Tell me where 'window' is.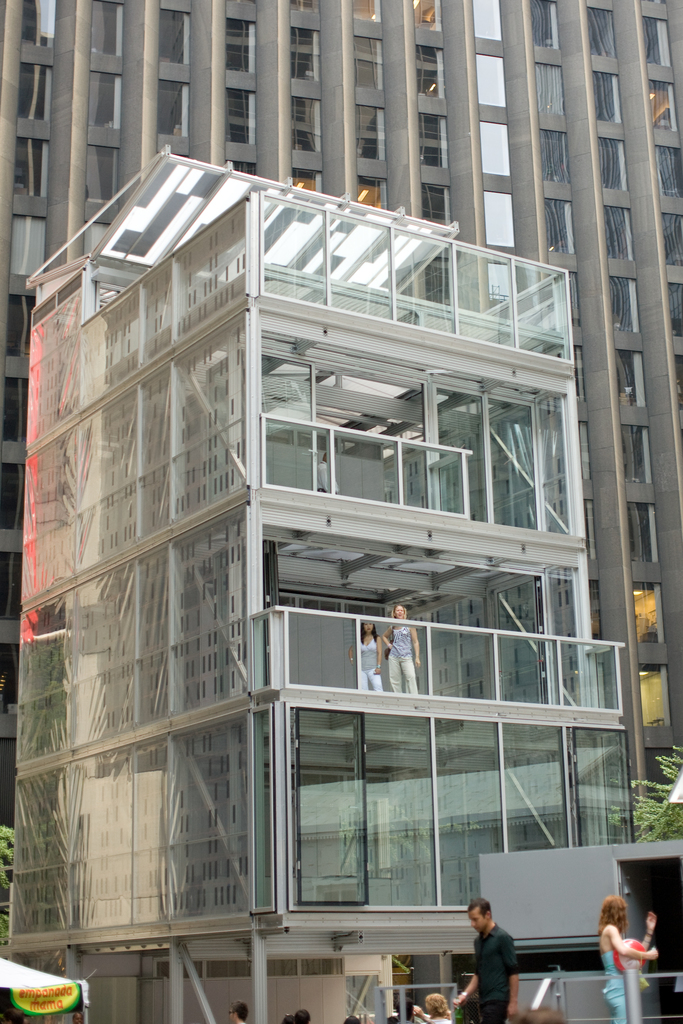
'window' is at bbox=(666, 281, 682, 339).
